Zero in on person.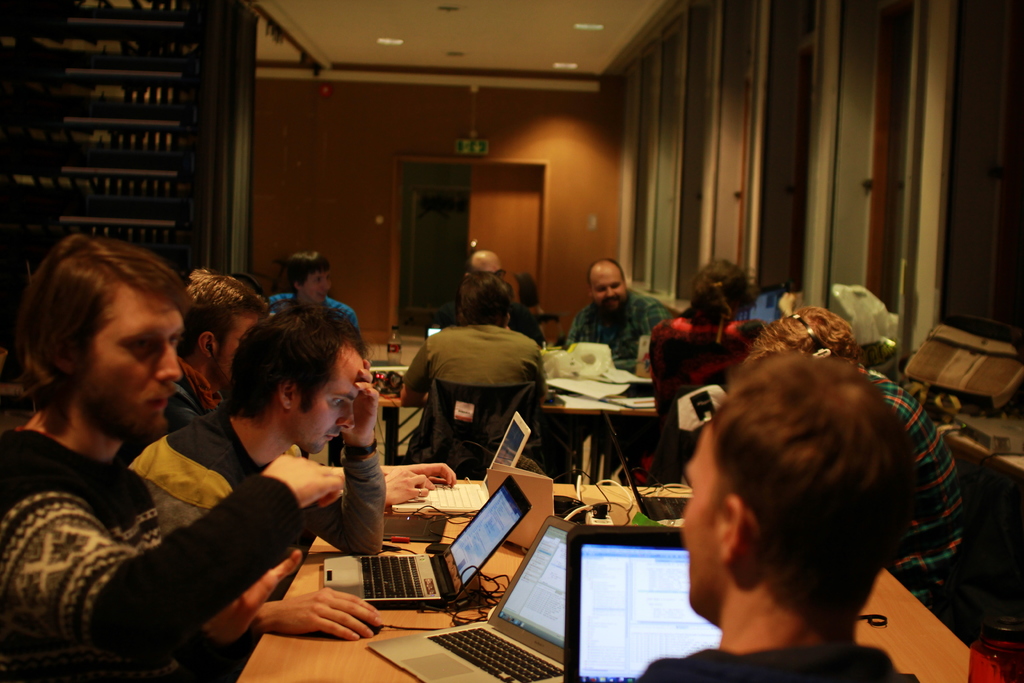
Zeroed in: bbox=[390, 271, 547, 466].
